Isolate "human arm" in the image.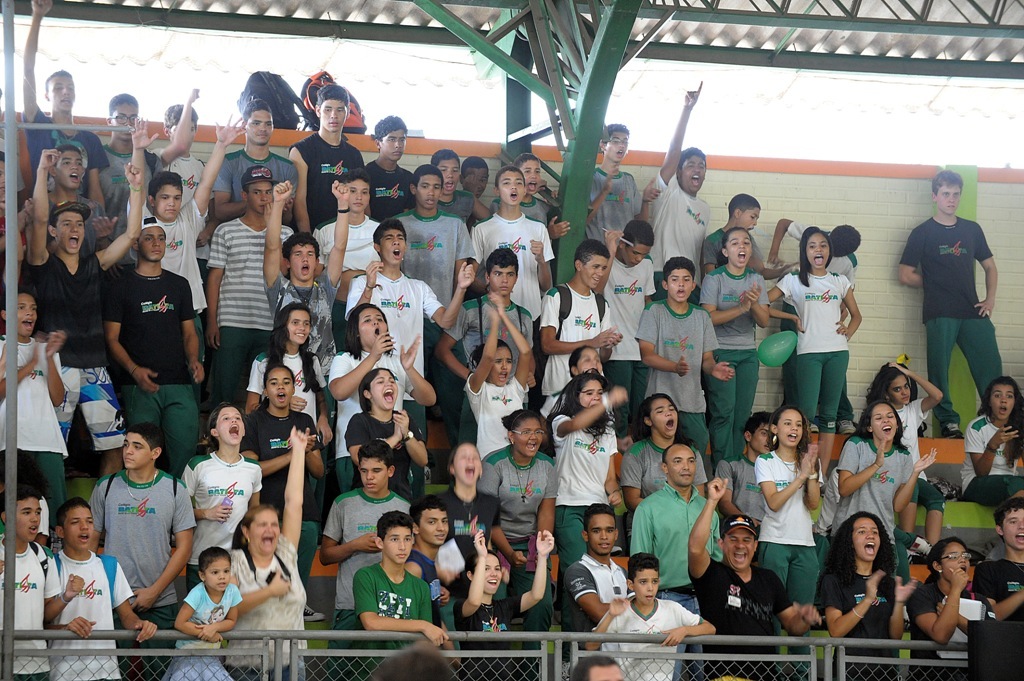
Isolated region: box(705, 508, 722, 562).
